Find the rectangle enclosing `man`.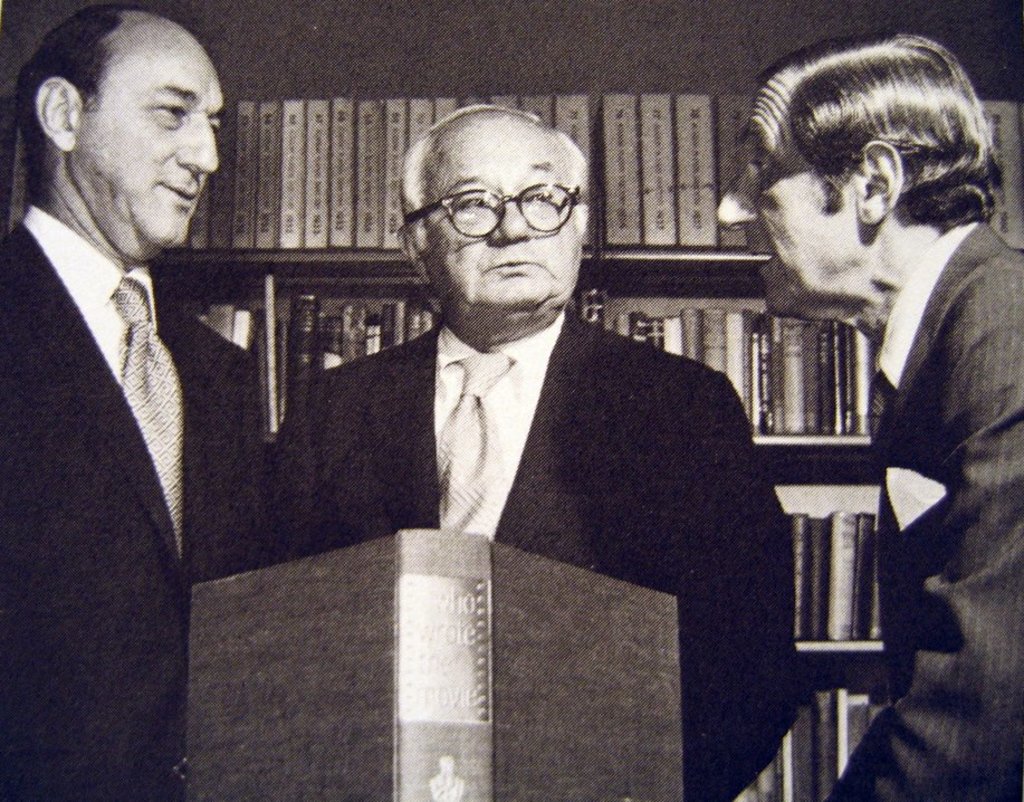
region(715, 28, 1023, 801).
